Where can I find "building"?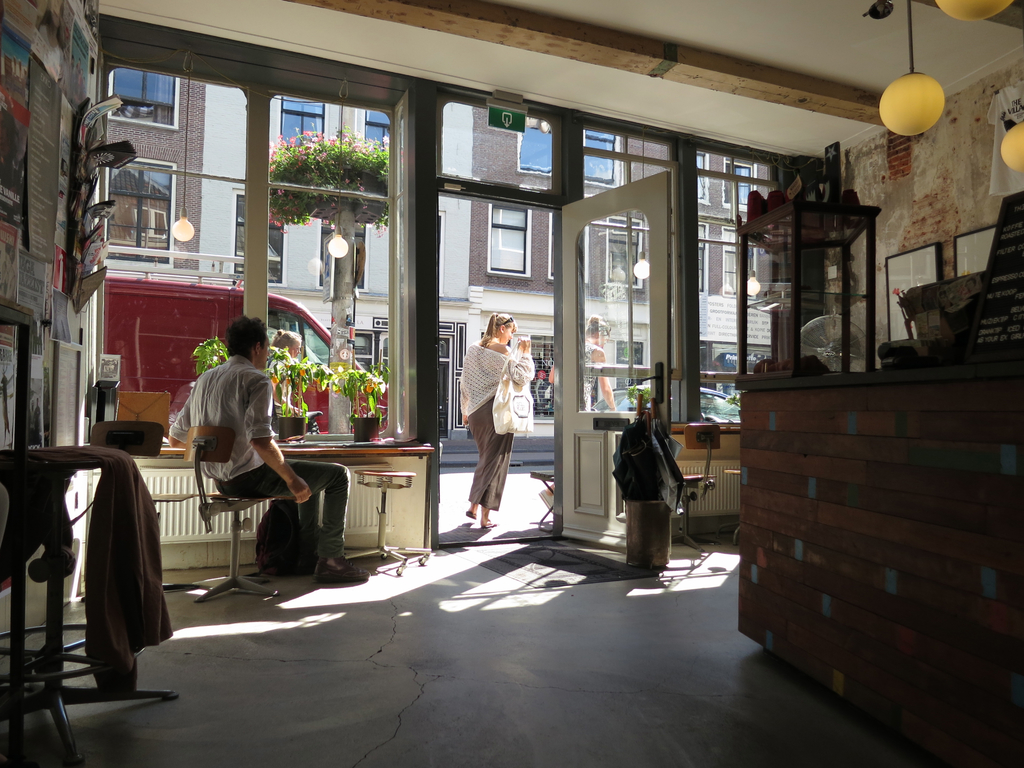
You can find it at <region>0, 0, 1023, 767</region>.
